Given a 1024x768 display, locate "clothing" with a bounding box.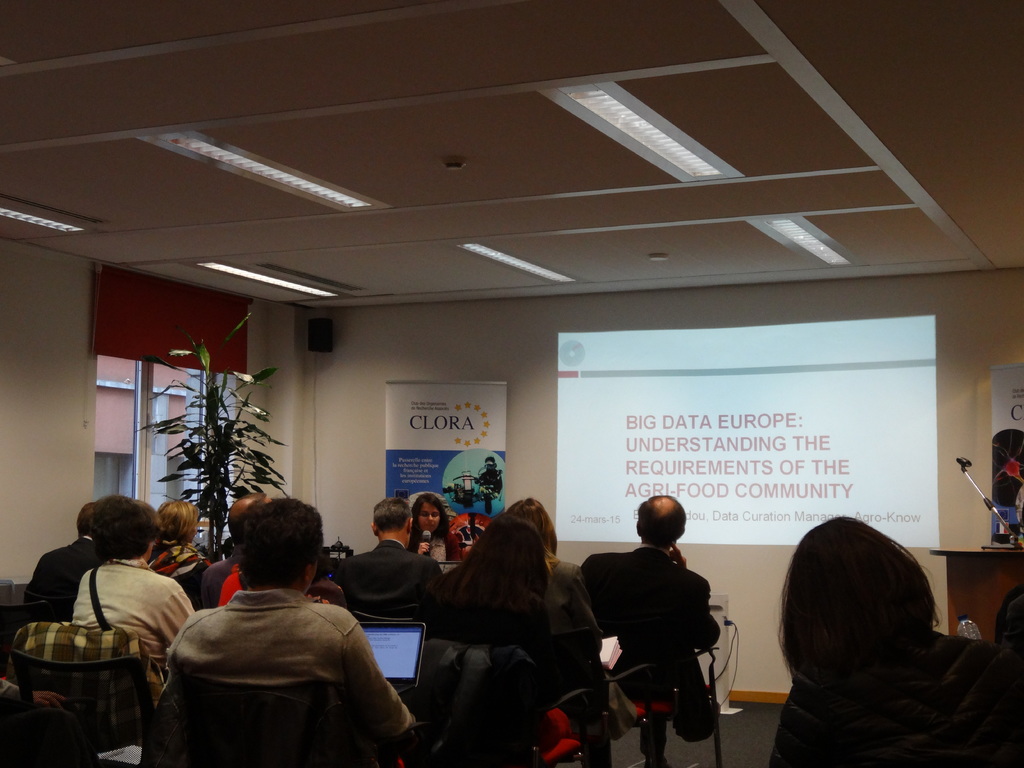
Located: [left=144, top=558, right=392, bottom=758].
